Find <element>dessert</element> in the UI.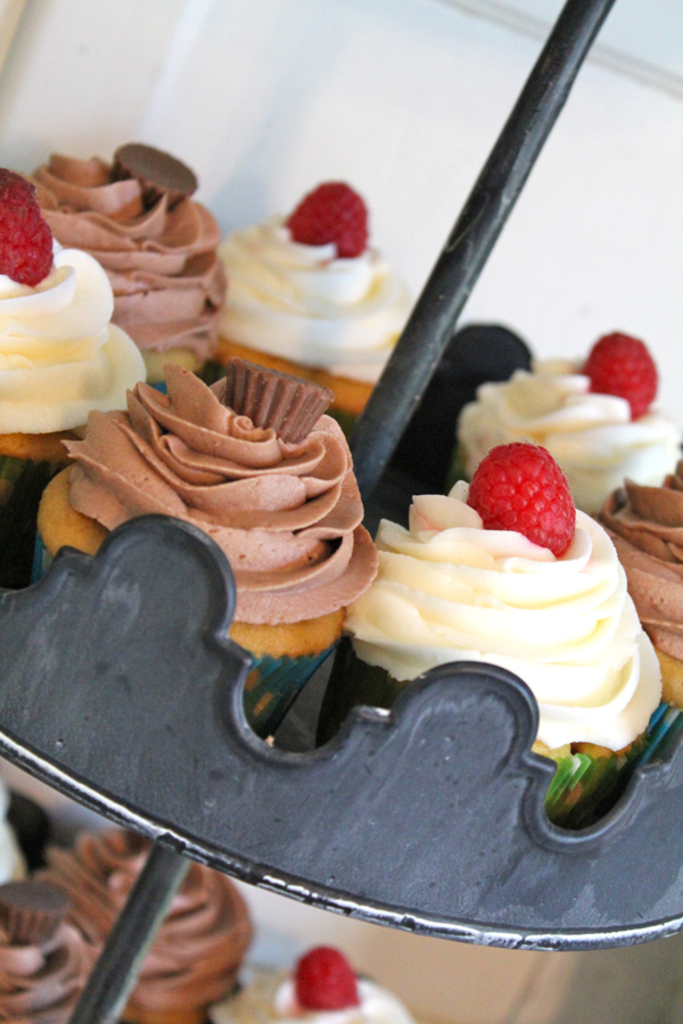
UI element at (x1=314, y1=445, x2=665, y2=821).
